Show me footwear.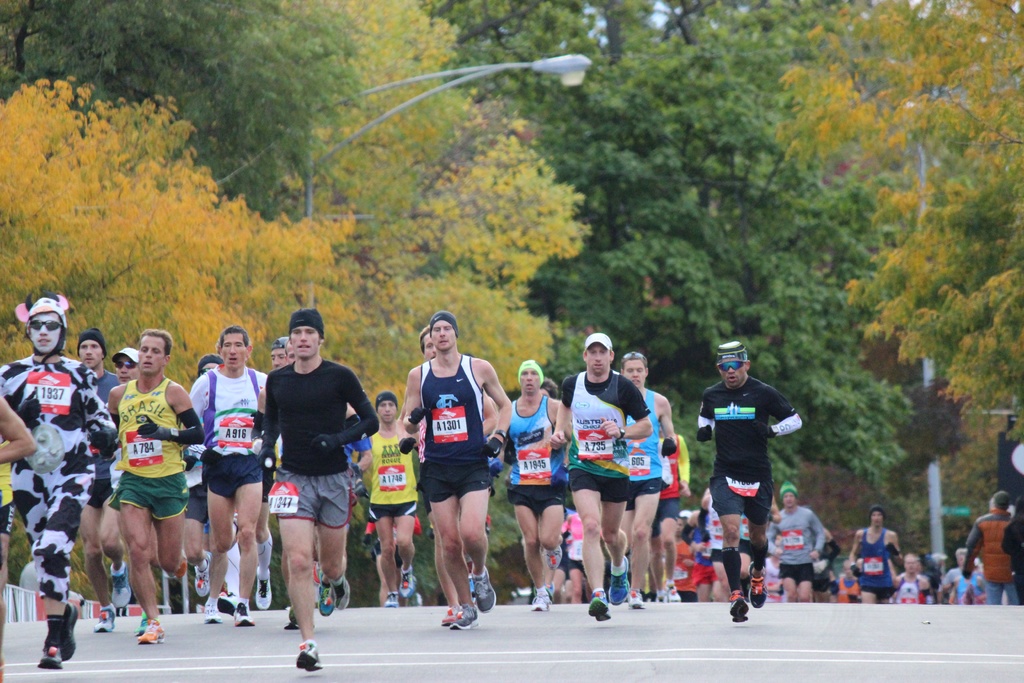
footwear is here: 725:595:750:625.
